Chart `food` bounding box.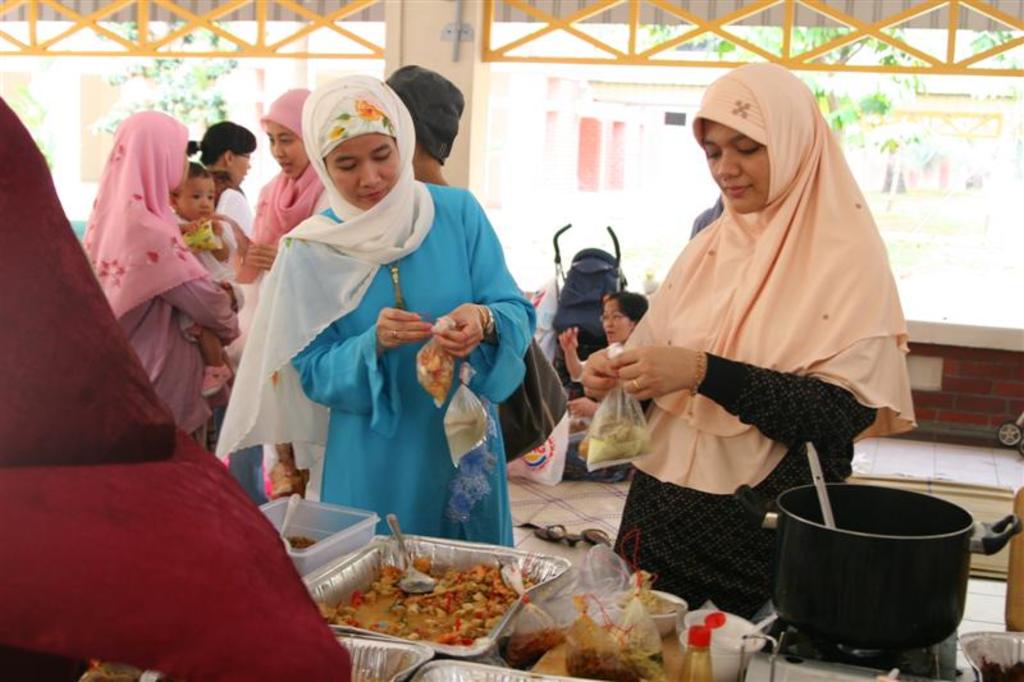
Charted: pyautogui.locateOnScreen(582, 420, 646, 470).
